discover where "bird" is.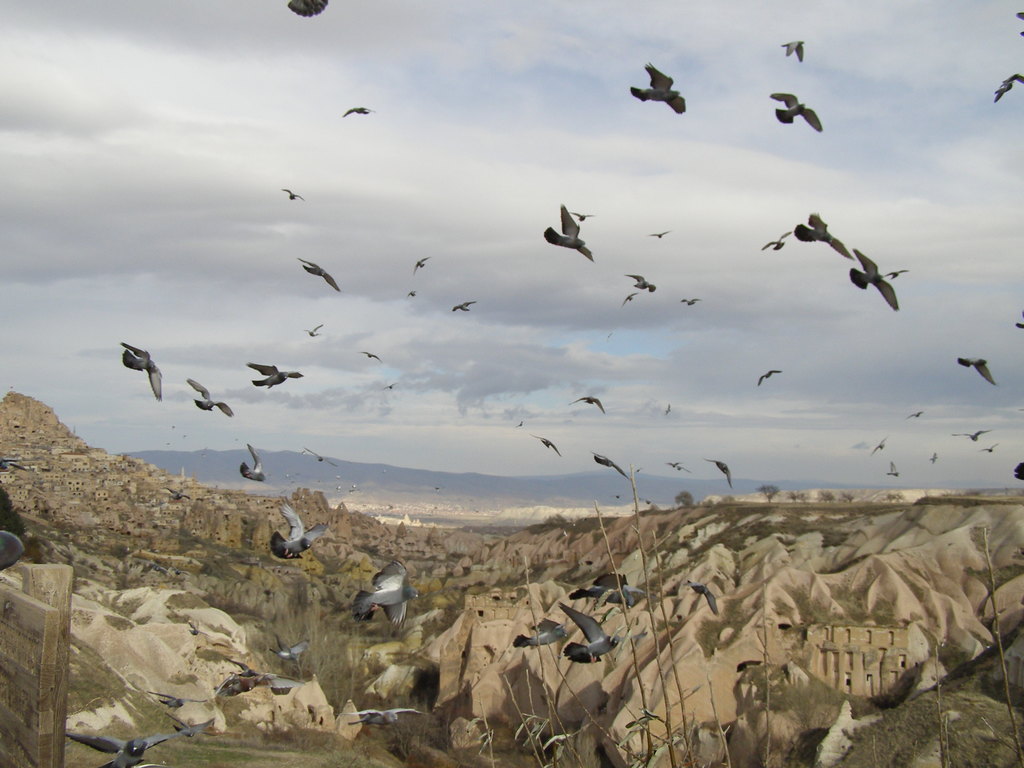
Discovered at <region>378, 380, 397, 391</region>.
